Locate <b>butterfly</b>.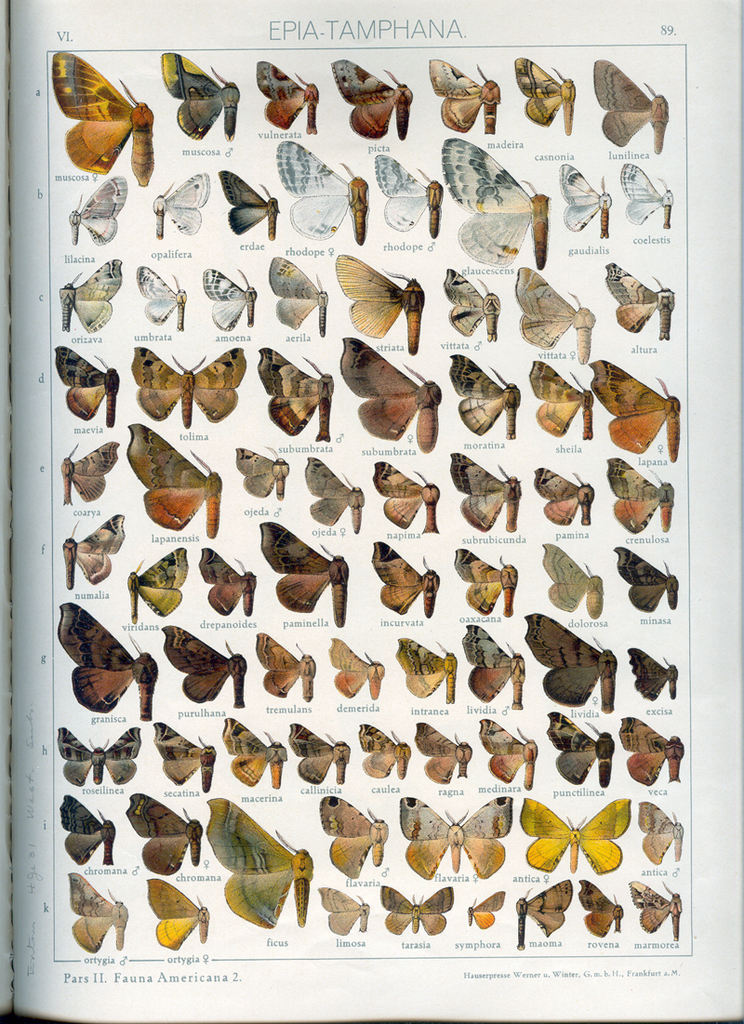
Bounding box: box=[60, 441, 114, 501].
